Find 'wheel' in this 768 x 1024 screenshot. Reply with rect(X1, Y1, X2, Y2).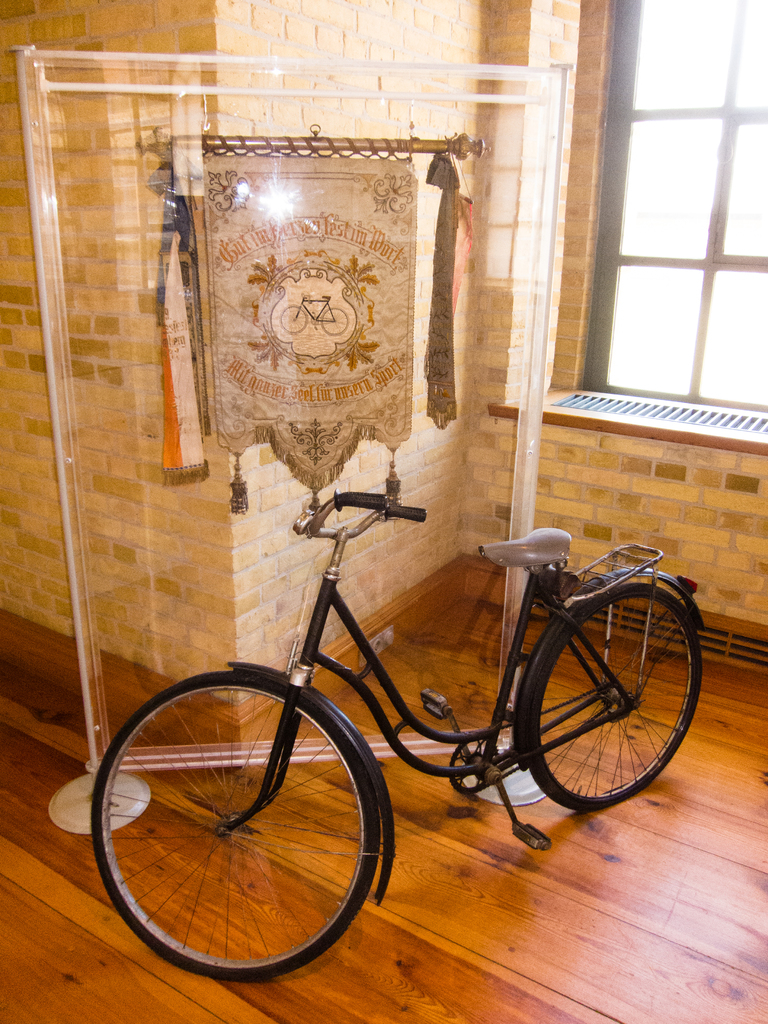
rect(516, 581, 705, 812).
